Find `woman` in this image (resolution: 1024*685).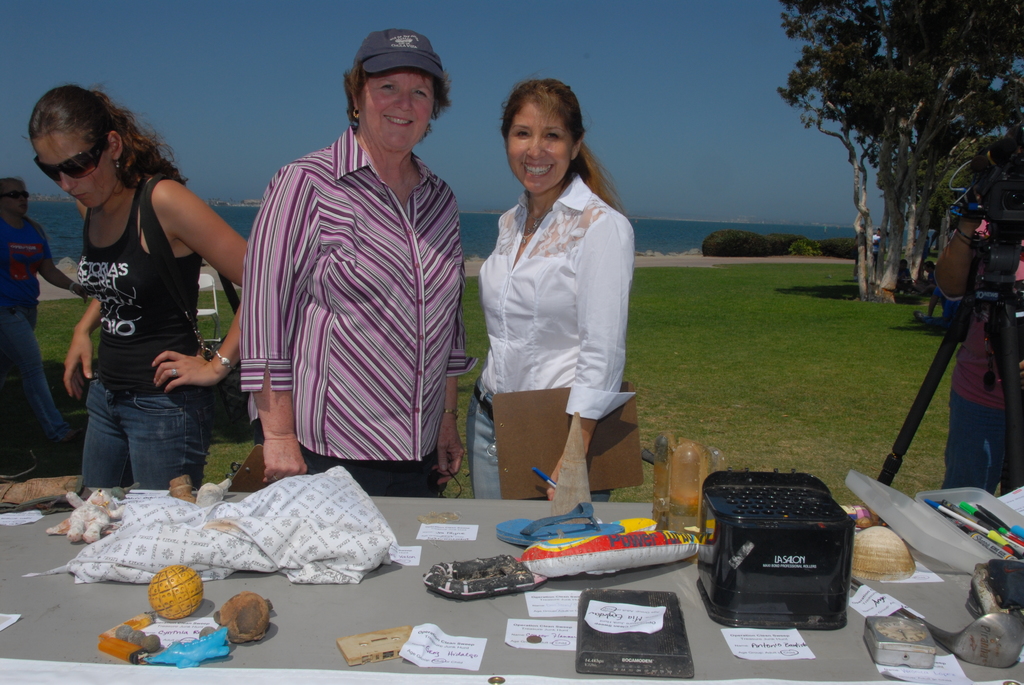
[left=21, top=80, right=248, bottom=491].
